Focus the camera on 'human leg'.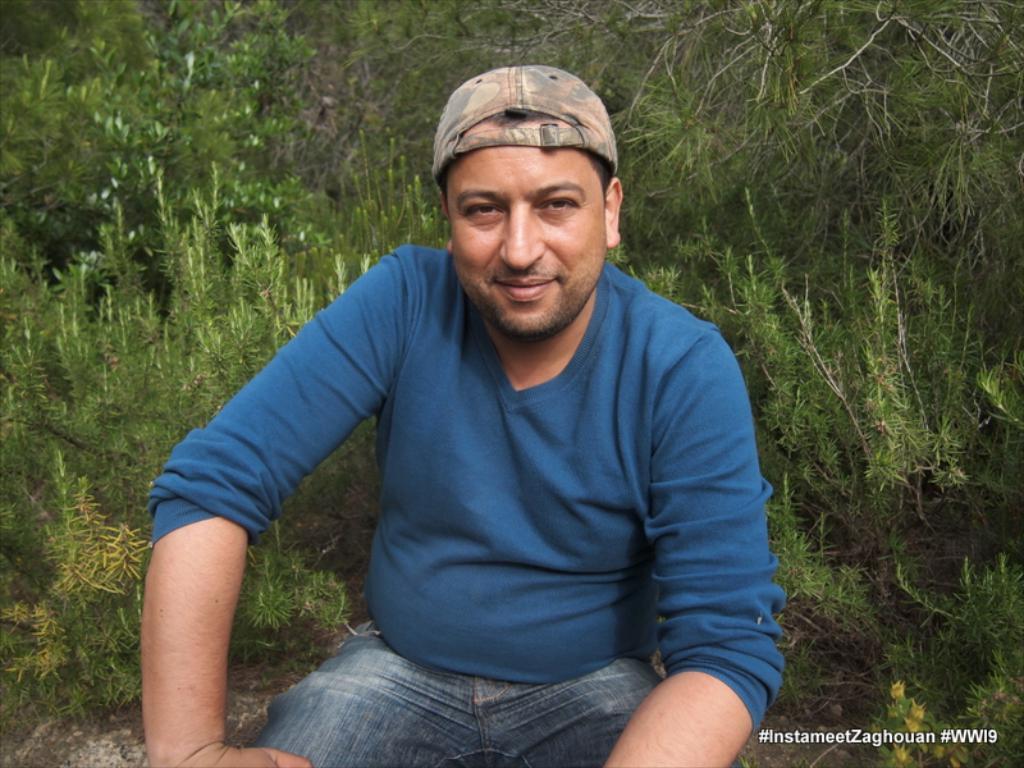
Focus region: bbox(490, 614, 751, 767).
